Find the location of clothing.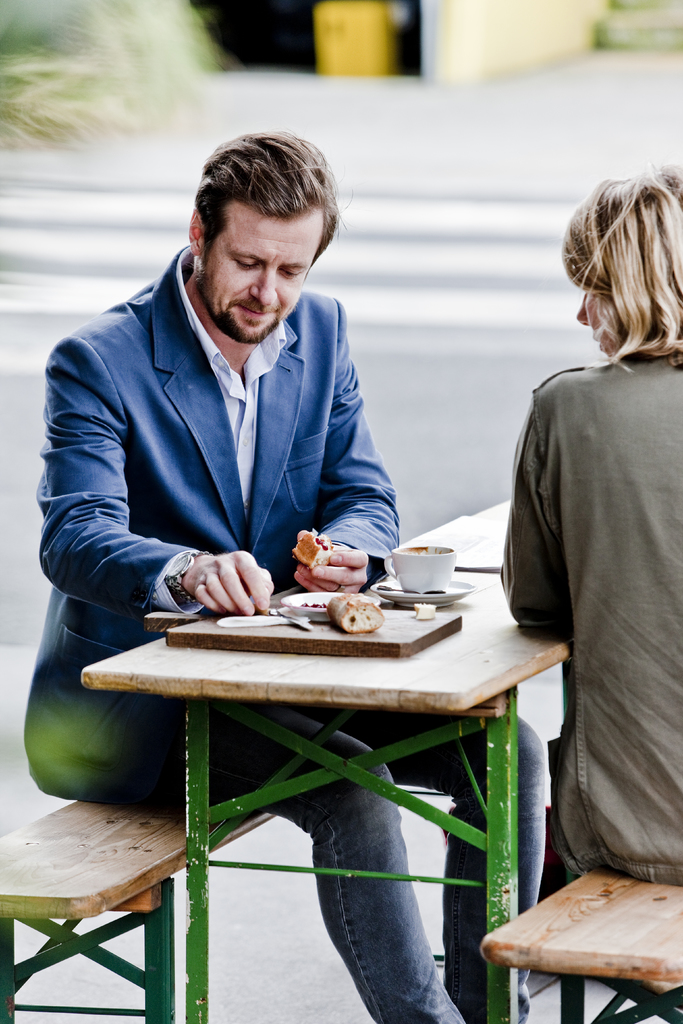
Location: {"x1": 501, "y1": 252, "x2": 678, "y2": 930}.
